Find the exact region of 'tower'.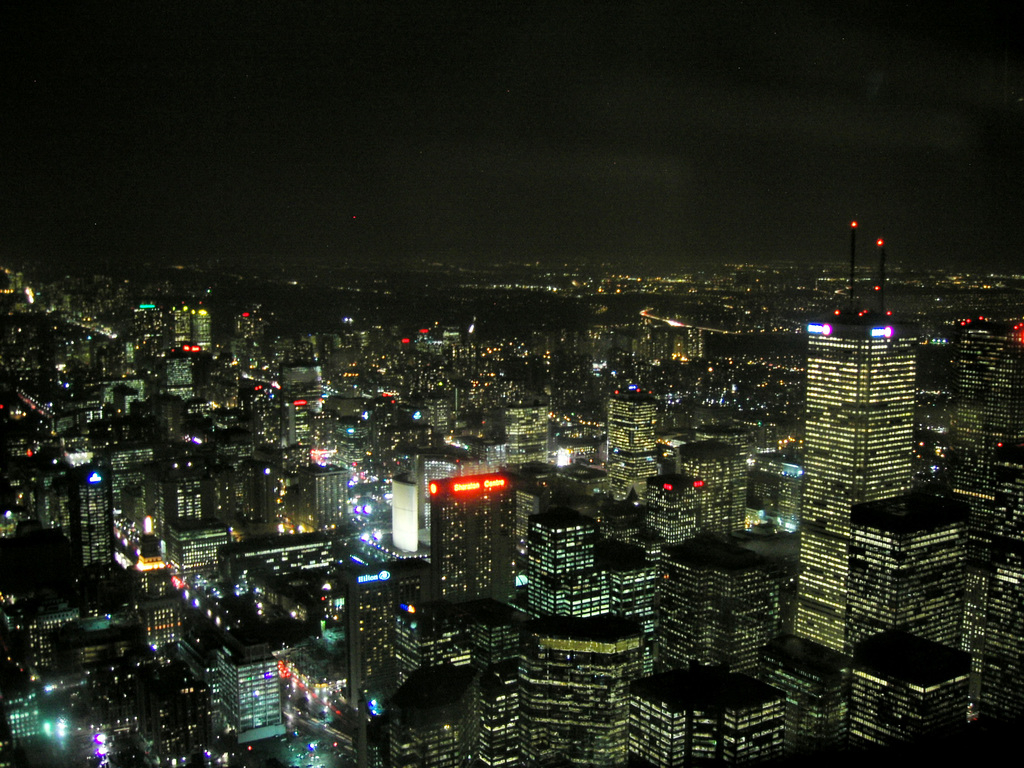
Exact region: {"x1": 678, "y1": 437, "x2": 746, "y2": 540}.
